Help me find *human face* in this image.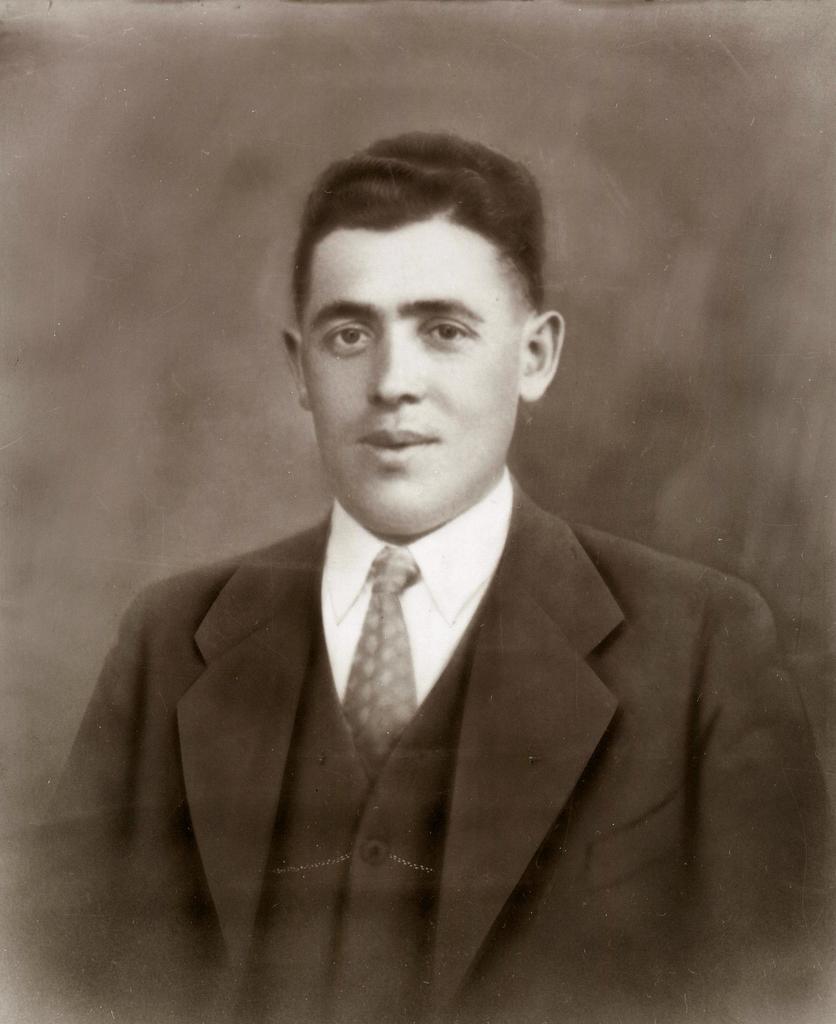
Found it: detection(309, 211, 515, 531).
